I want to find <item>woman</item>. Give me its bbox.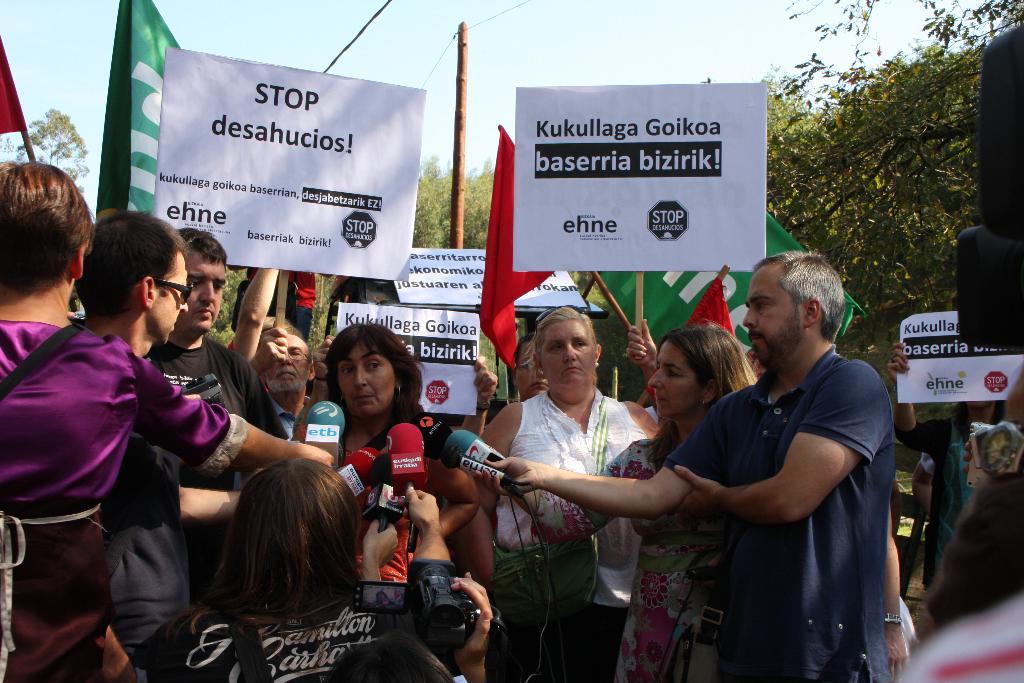
region(319, 322, 483, 582).
